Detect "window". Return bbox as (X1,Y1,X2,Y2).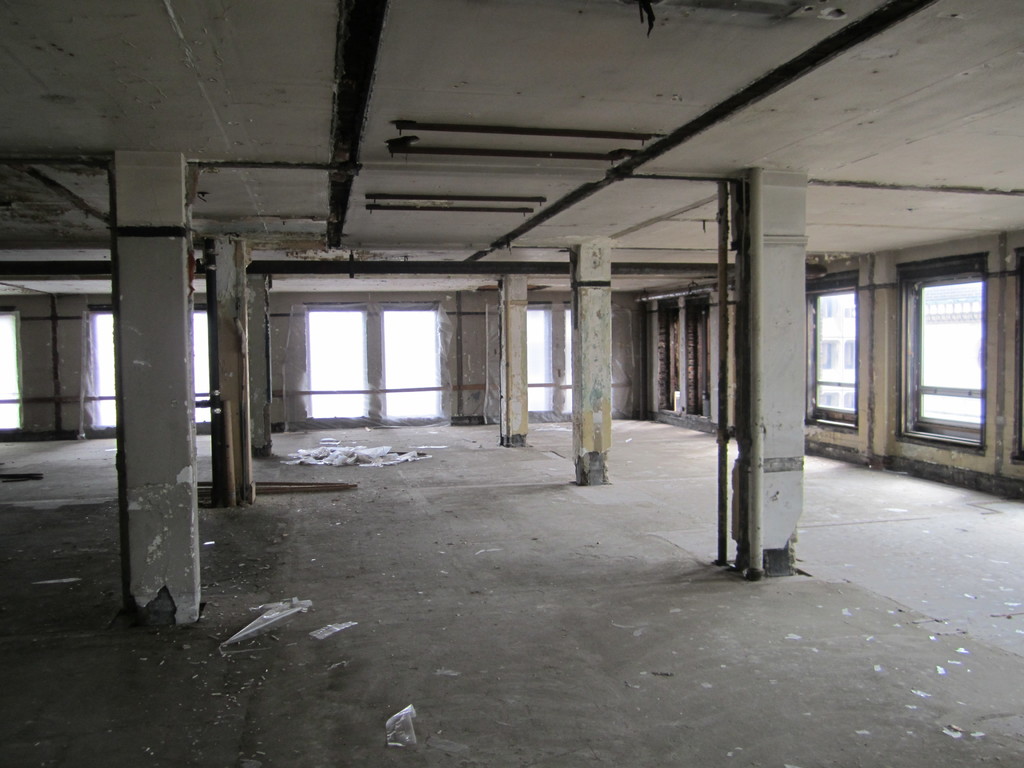
(653,294,674,408).
